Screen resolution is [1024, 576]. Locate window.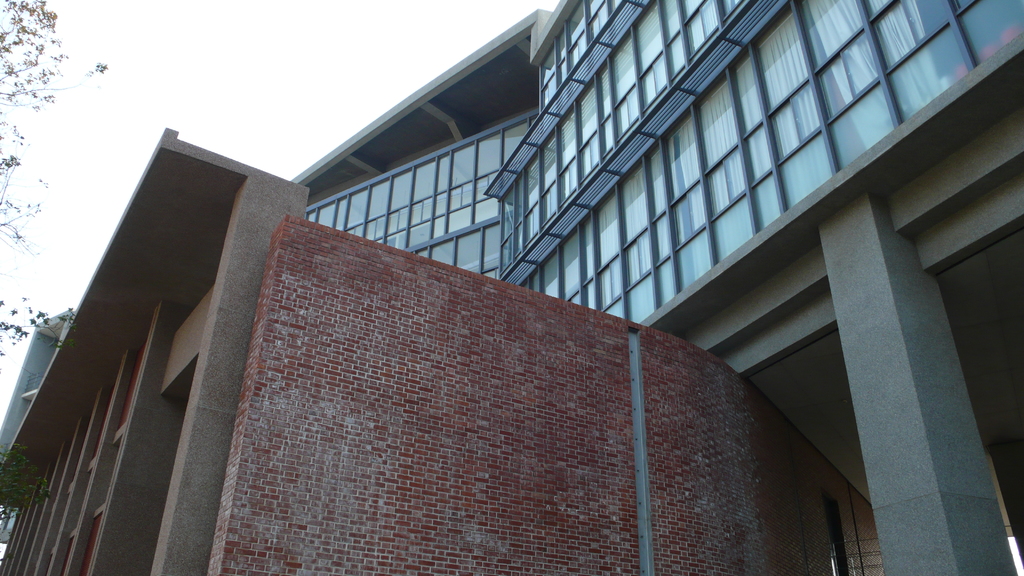
493, 0, 744, 282.
